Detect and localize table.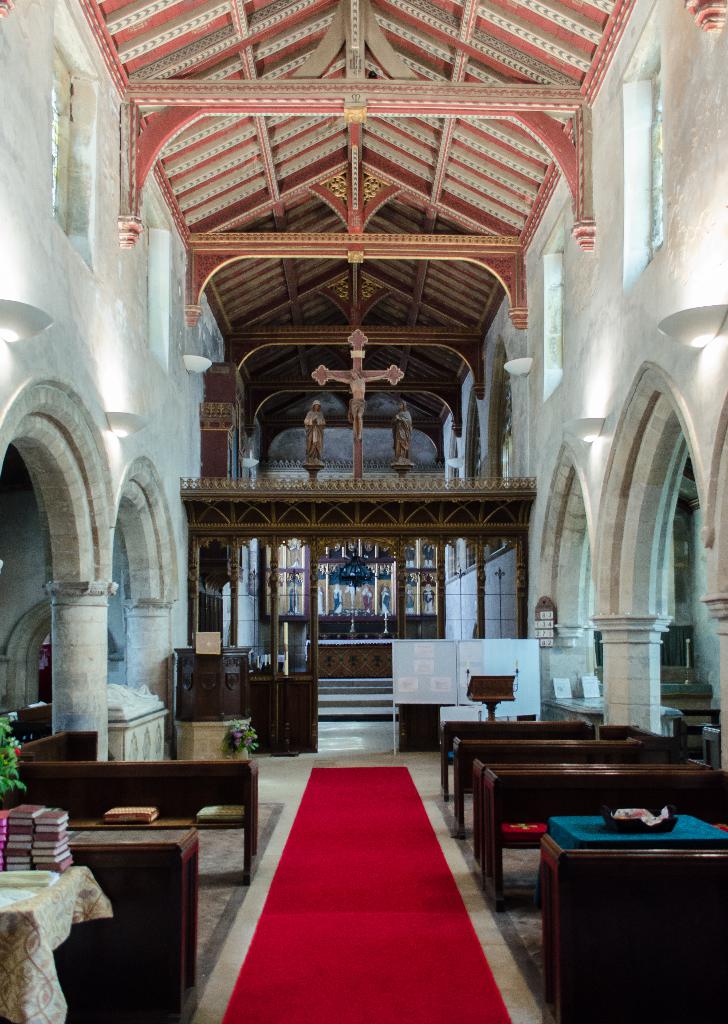
Localized at <region>0, 847, 120, 1023</region>.
